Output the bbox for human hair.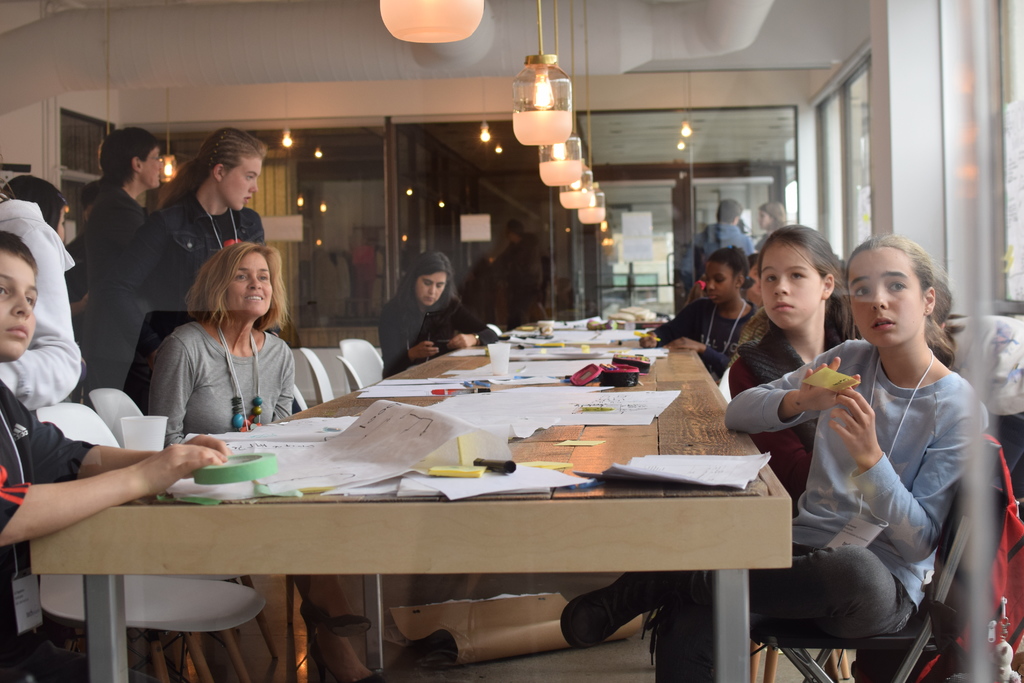
detection(0, 175, 68, 230).
